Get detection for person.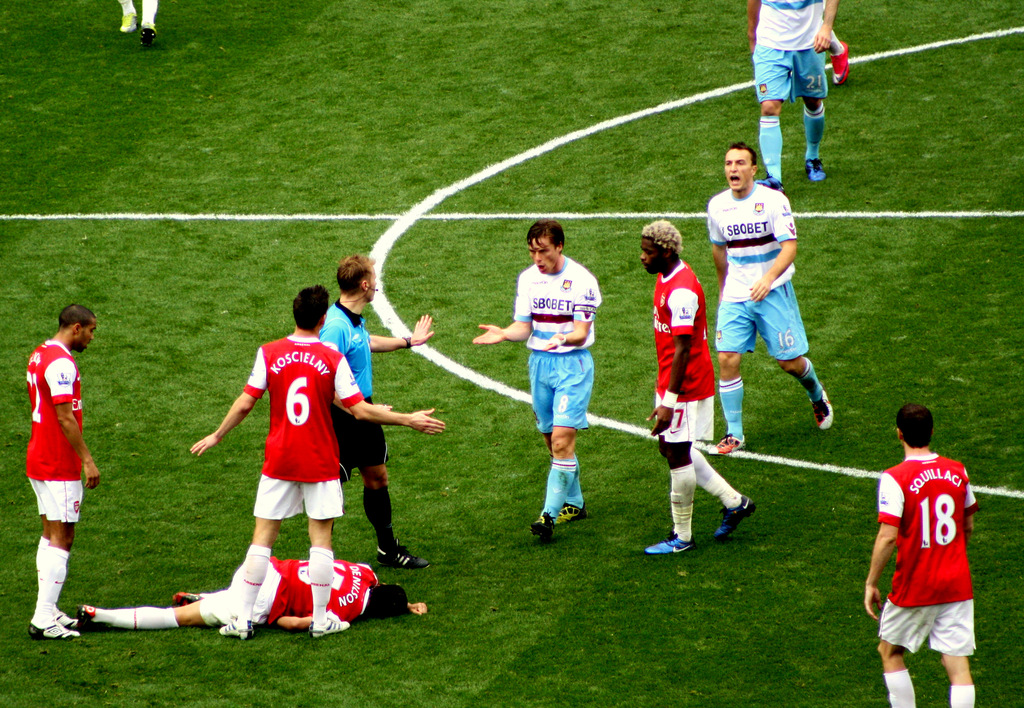
Detection: box(748, 0, 836, 177).
